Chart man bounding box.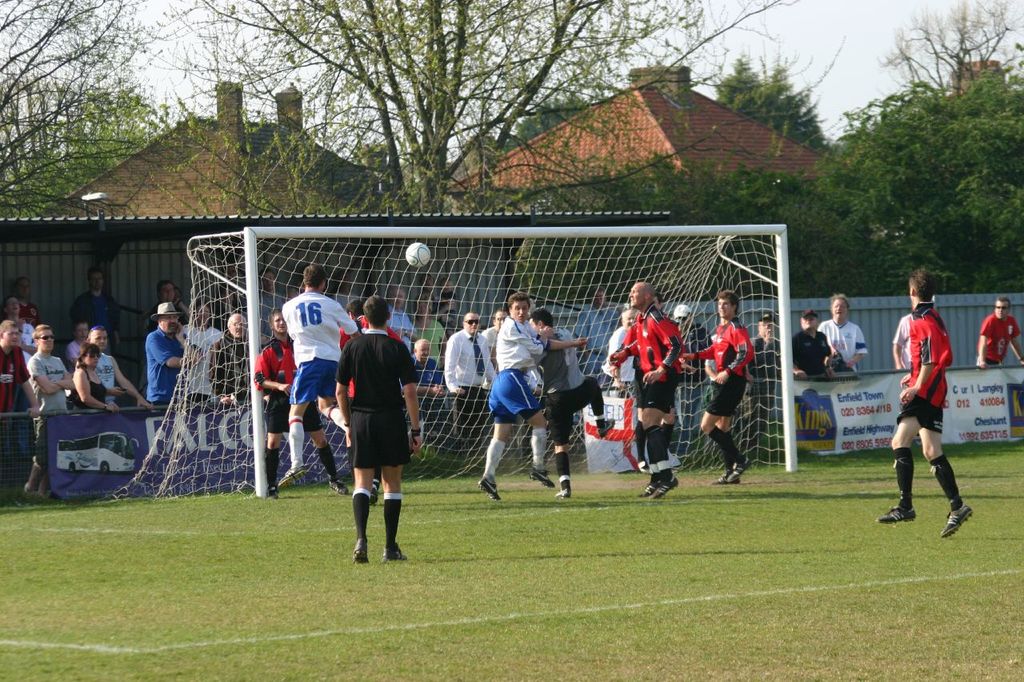
Charted: rect(182, 301, 226, 401).
